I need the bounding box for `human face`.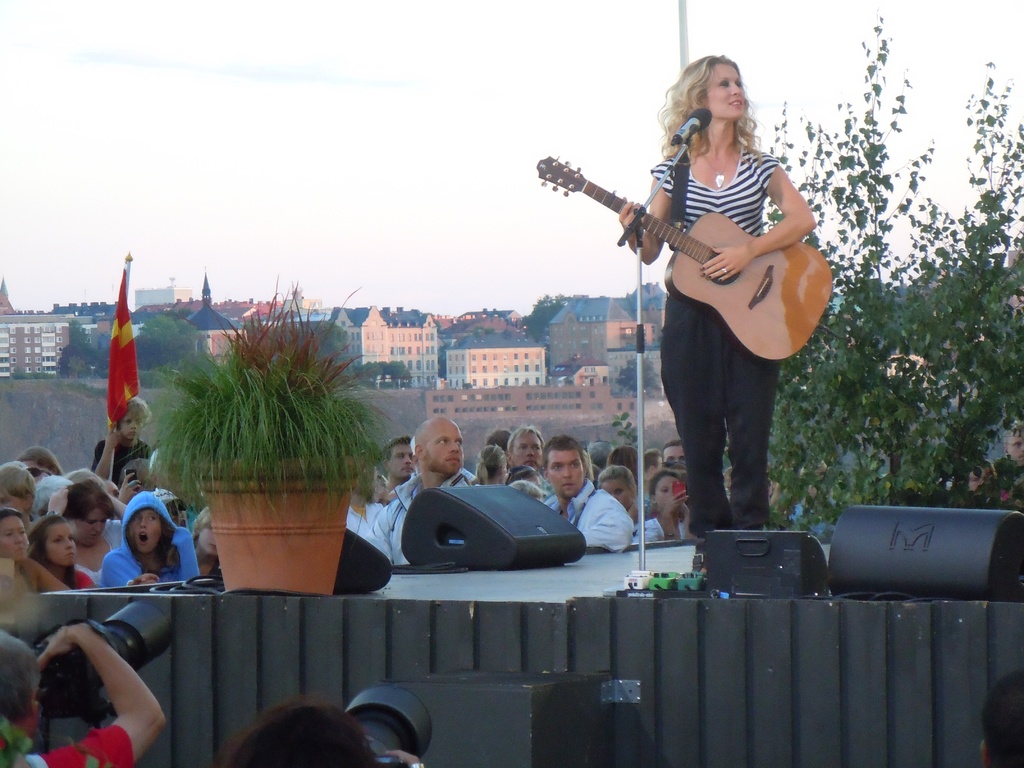
Here it is: detection(513, 437, 547, 471).
